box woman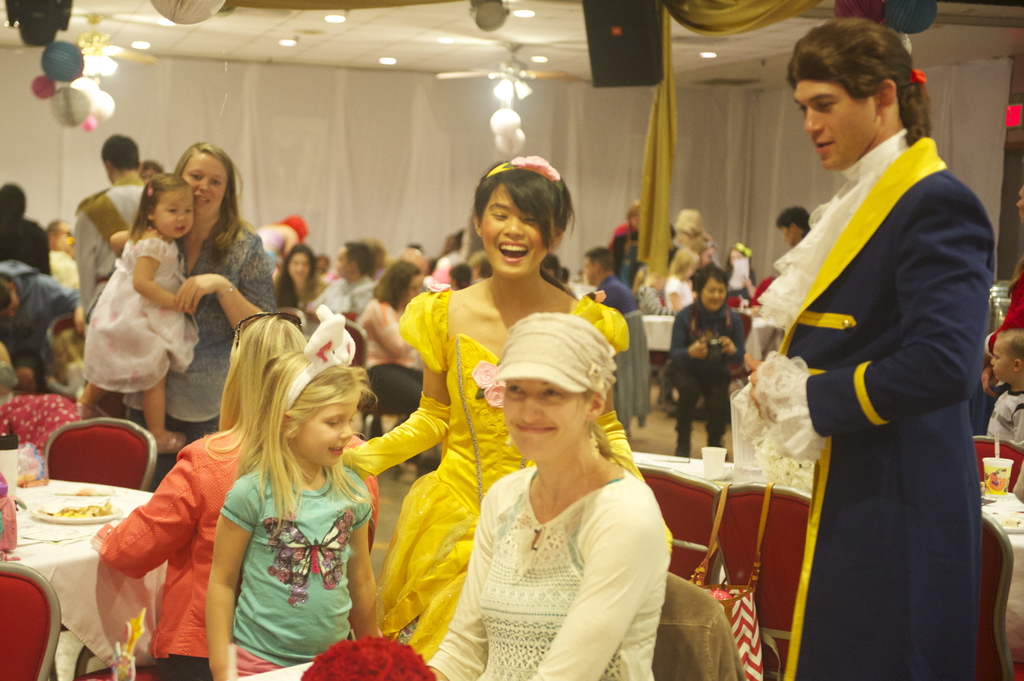
[611,202,643,274]
